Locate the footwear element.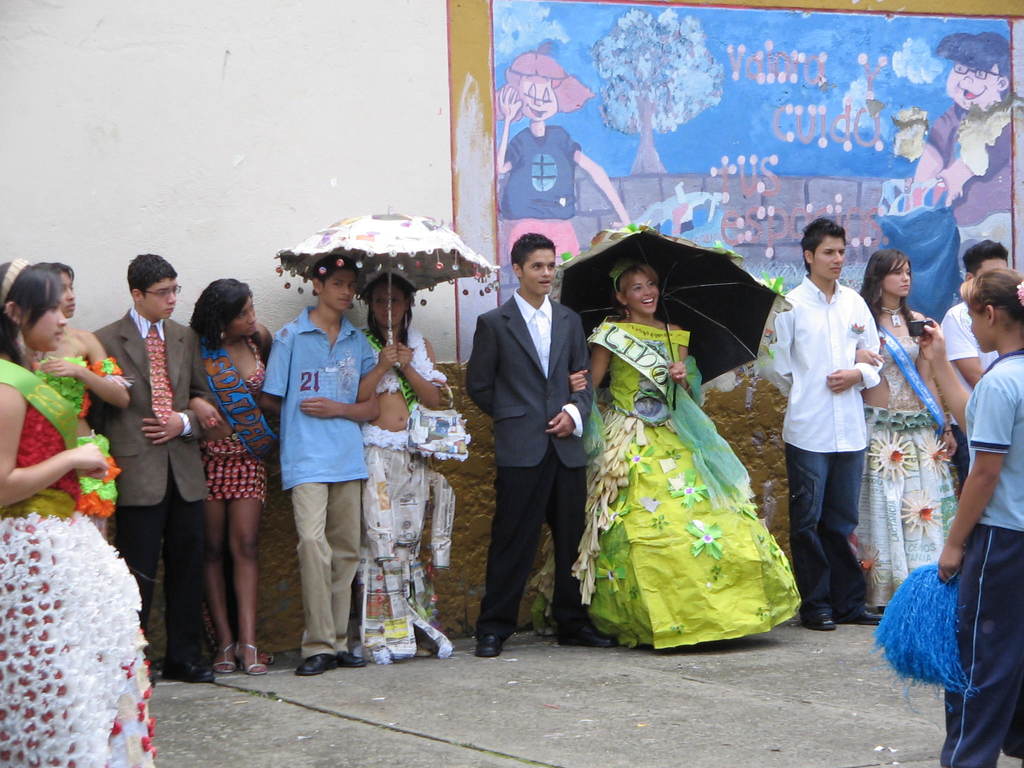
Element bbox: region(214, 647, 240, 678).
